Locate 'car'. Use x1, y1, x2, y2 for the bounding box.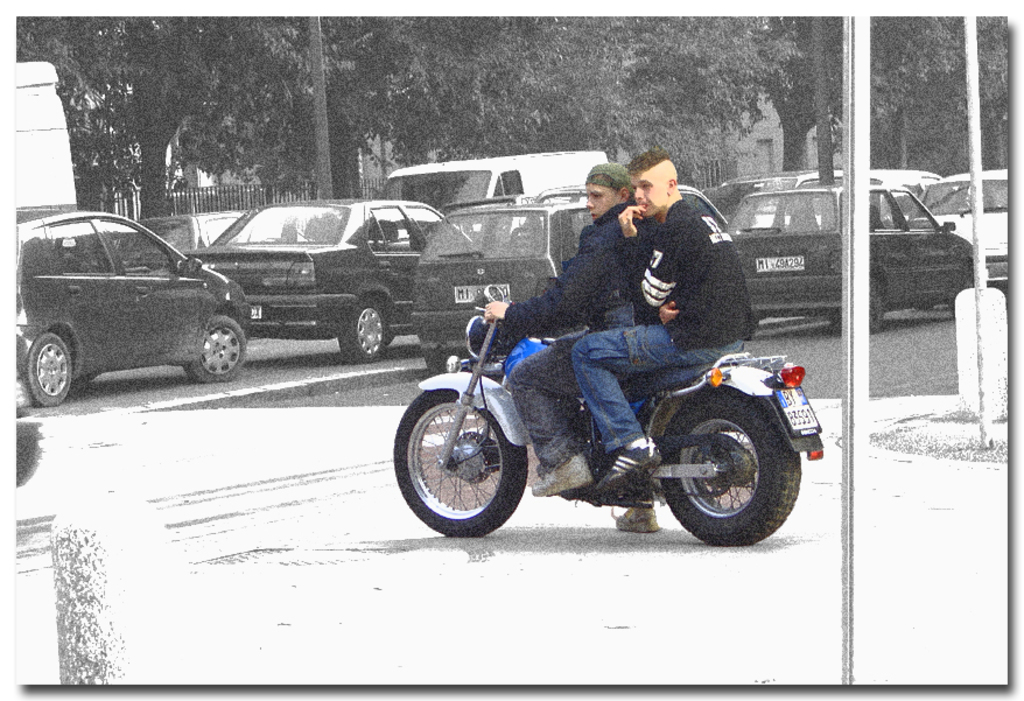
409, 184, 597, 370.
